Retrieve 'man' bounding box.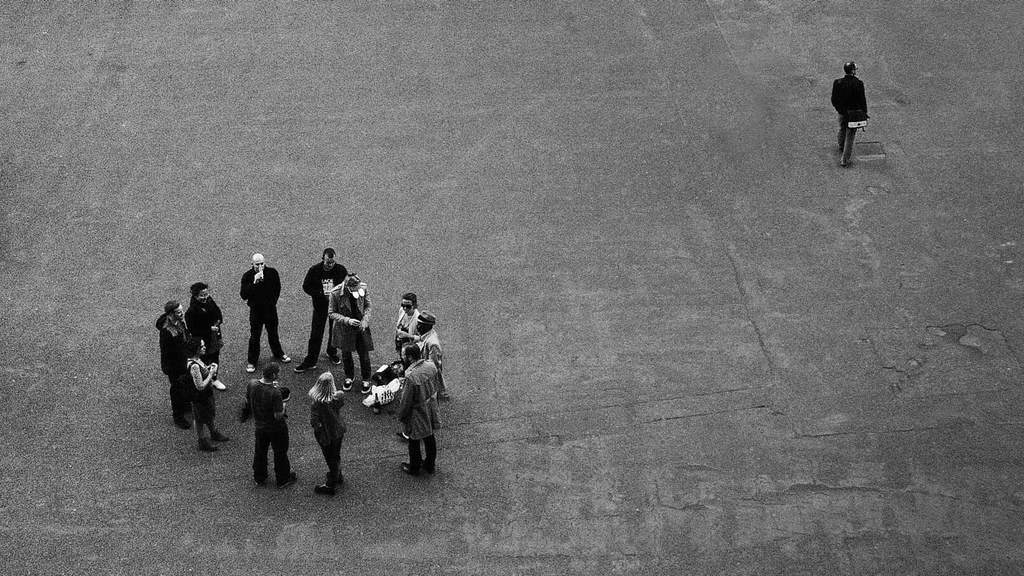
Bounding box: bbox=[154, 300, 194, 429].
